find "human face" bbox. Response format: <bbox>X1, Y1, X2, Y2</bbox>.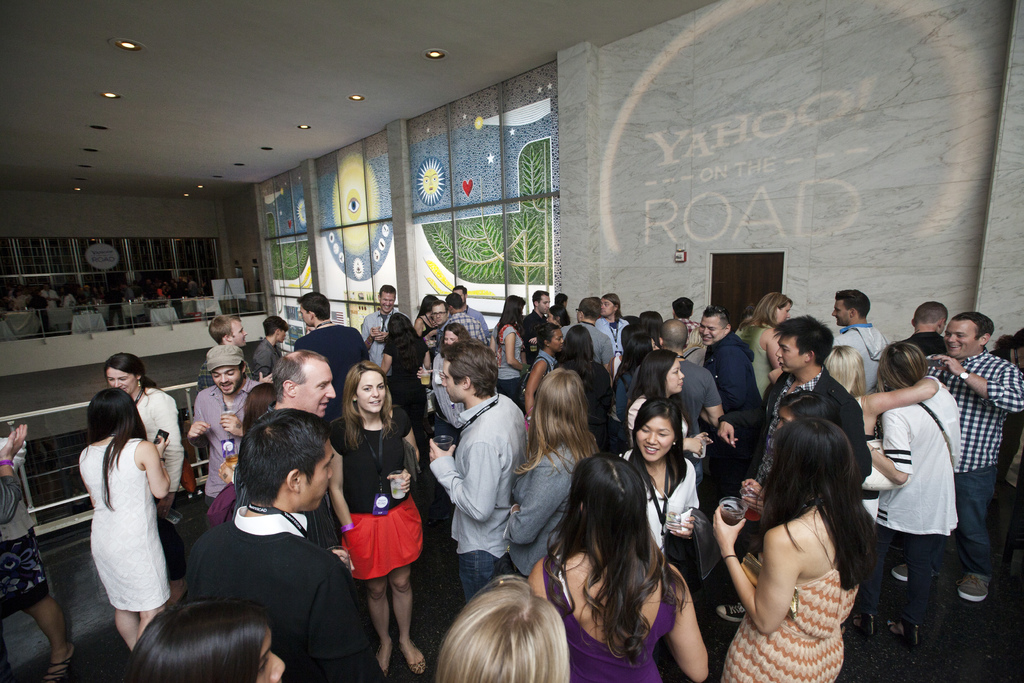
<bbox>352, 370, 387, 414</bbox>.
